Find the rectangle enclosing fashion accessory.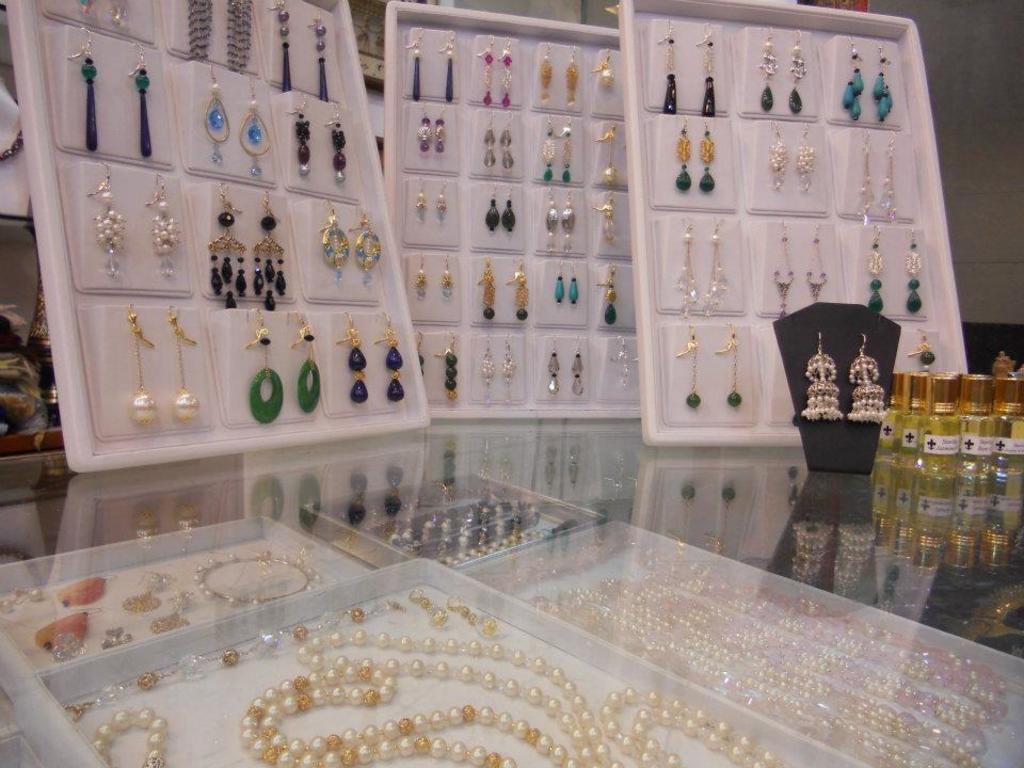
pyautogui.locateOnScreen(305, 6, 330, 102).
